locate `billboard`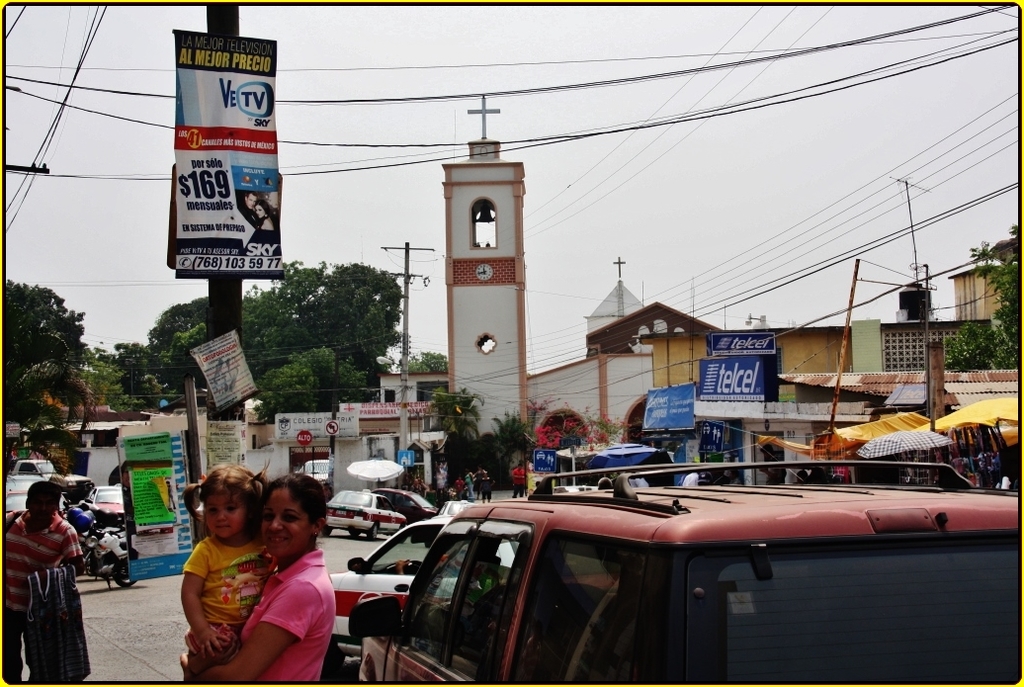
(158, 23, 286, 299)
